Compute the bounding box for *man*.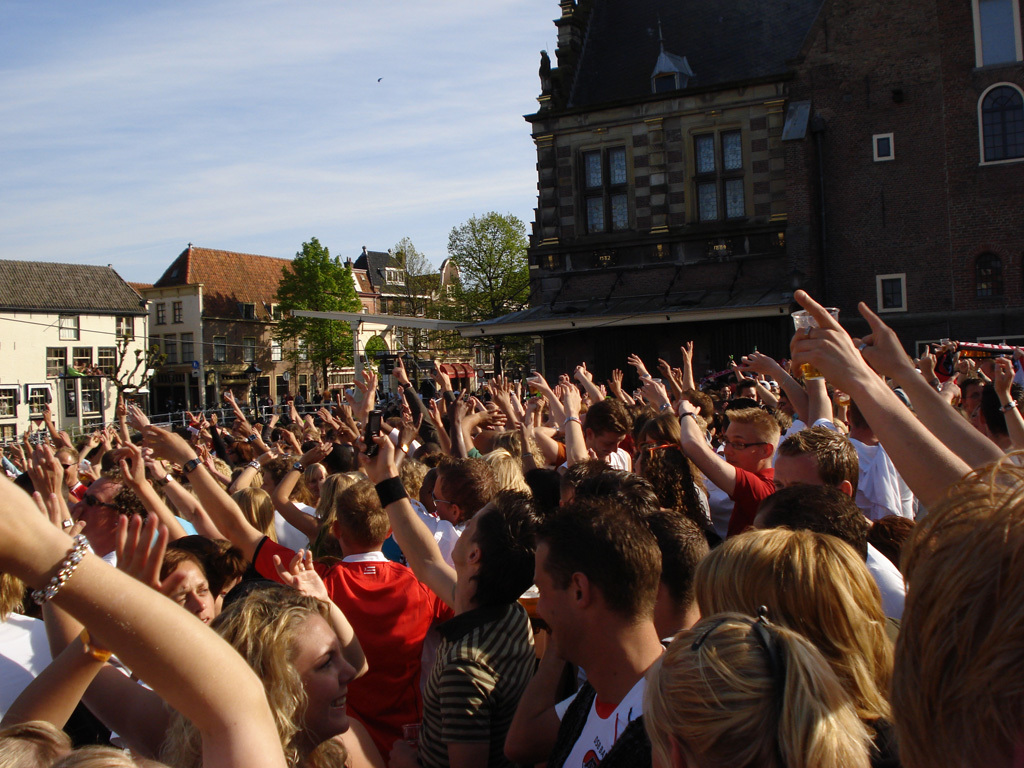
x1=492 y1=497 x2=717 y2=767.
